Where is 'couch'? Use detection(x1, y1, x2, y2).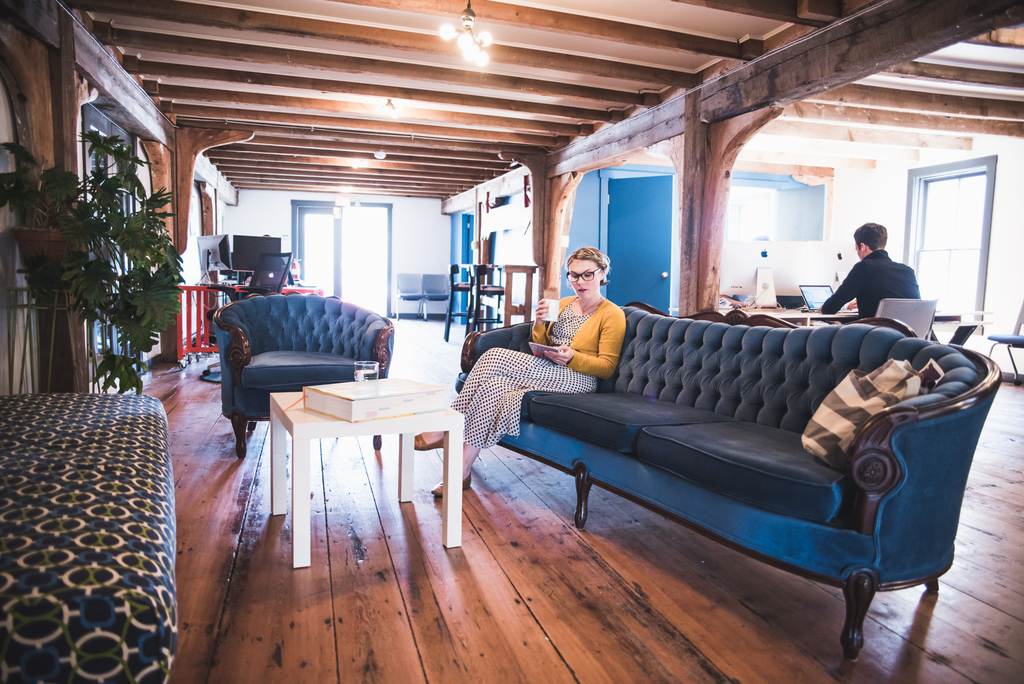
detection(200, 282, 394, 410).
